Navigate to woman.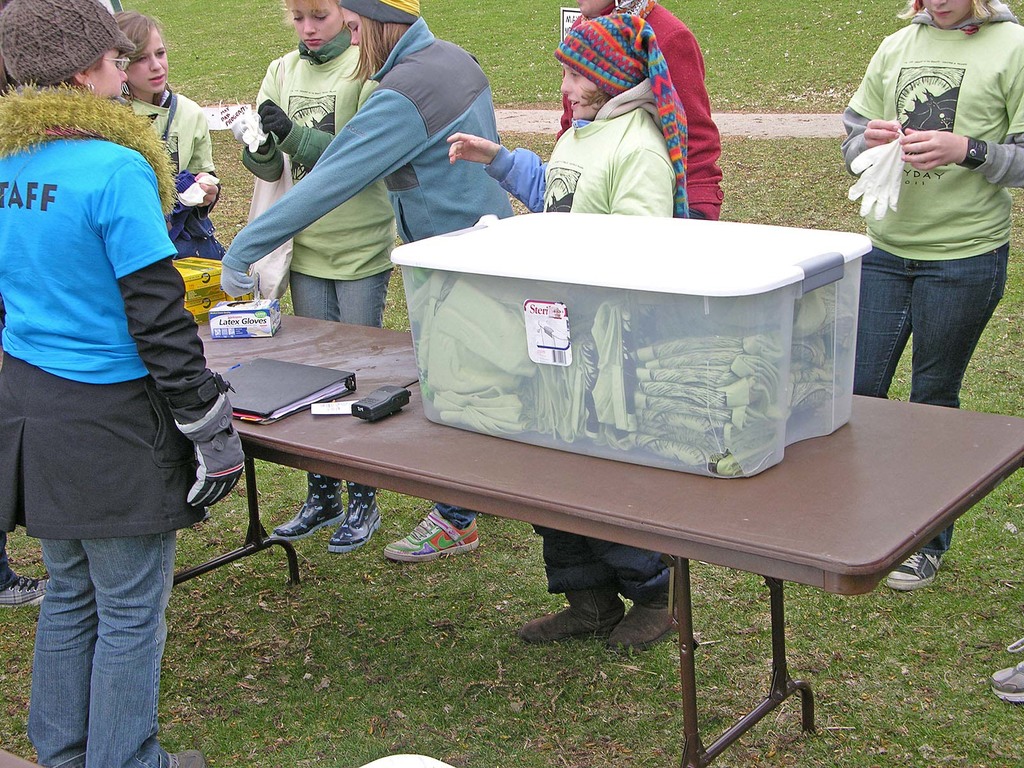
Navigation target: region(828, 0, 1023, 600).
